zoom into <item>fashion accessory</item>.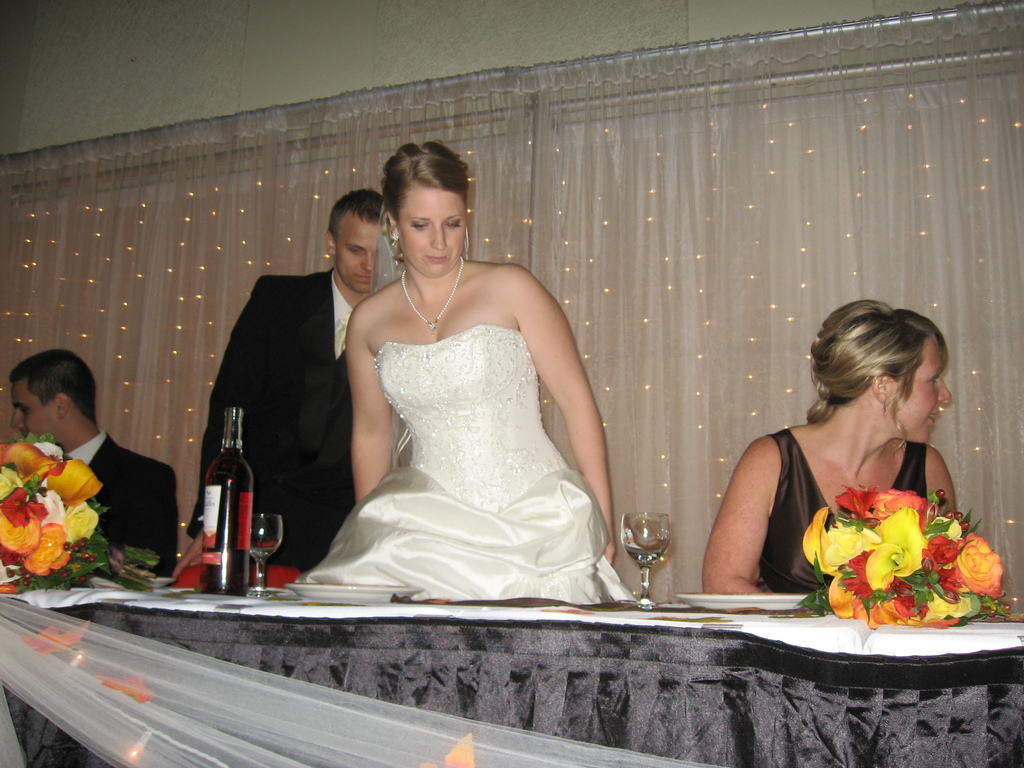
Zoom target: x1=463, y1=227, x2=470, y2=262.
